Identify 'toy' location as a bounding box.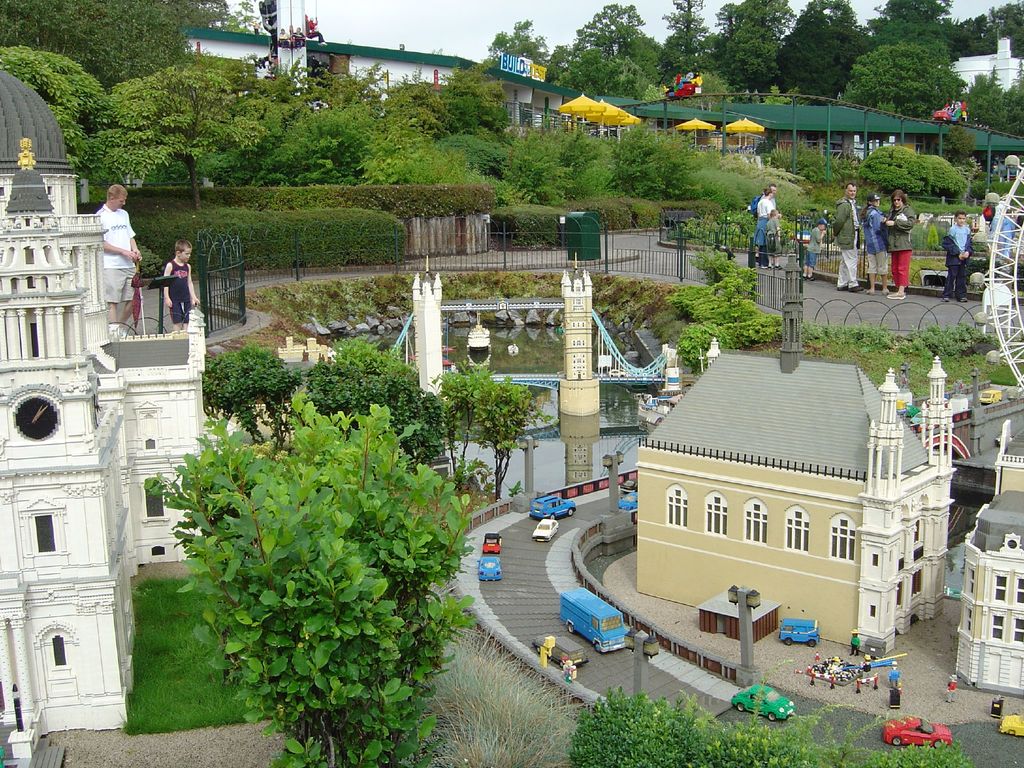
995 429 1023 500.
